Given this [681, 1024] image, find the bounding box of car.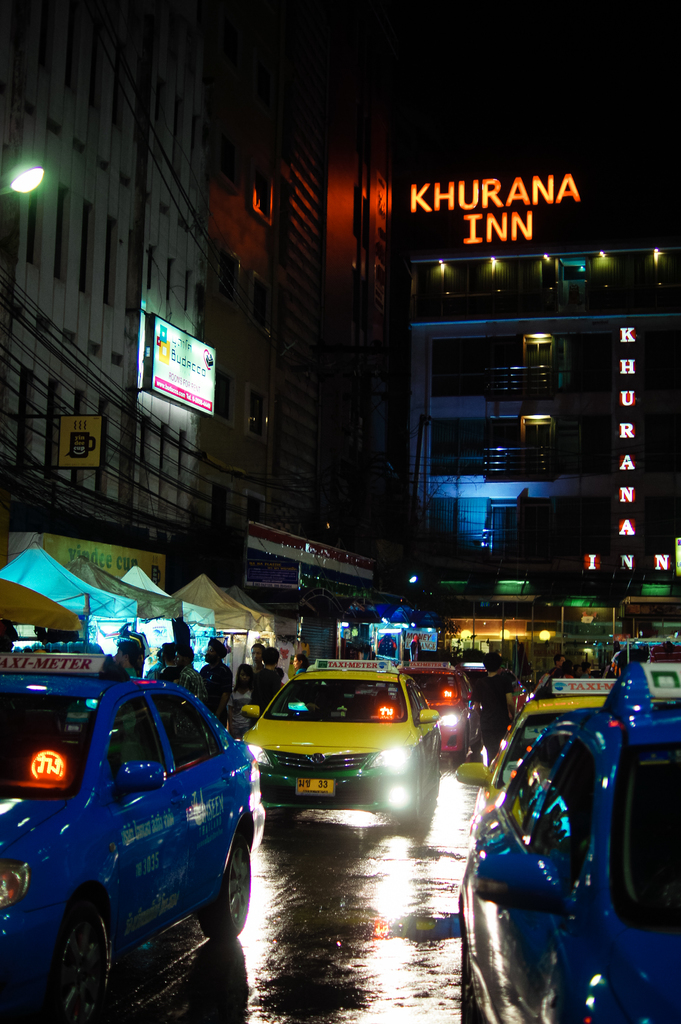
Rect(456, 660, 680, 1023).
